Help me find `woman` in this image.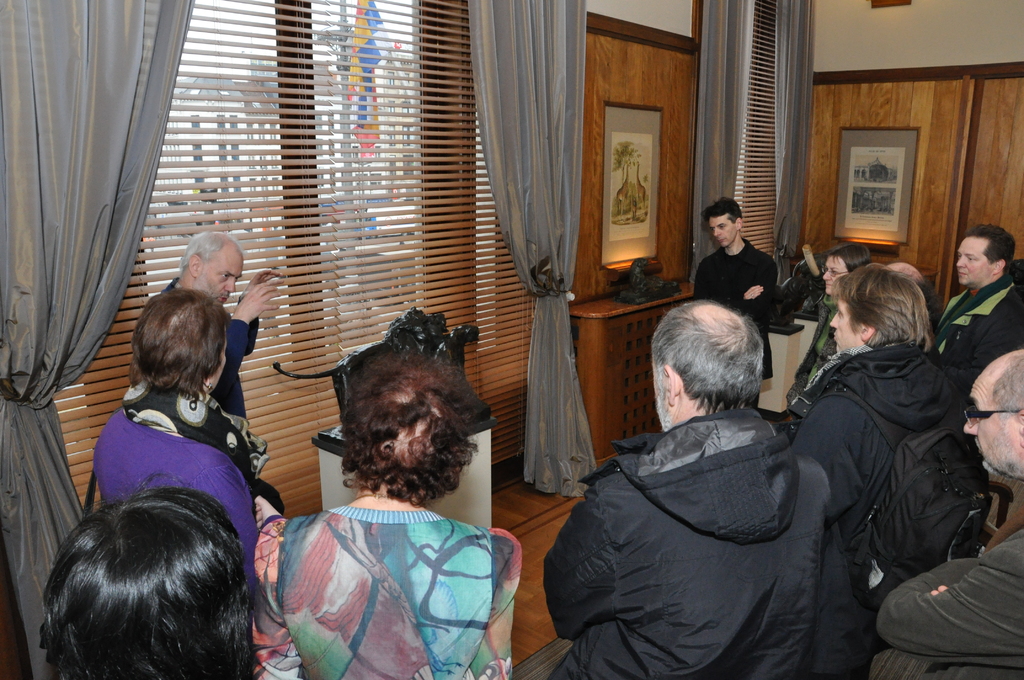
Found it: BBox(787, 240, 872, 393).
